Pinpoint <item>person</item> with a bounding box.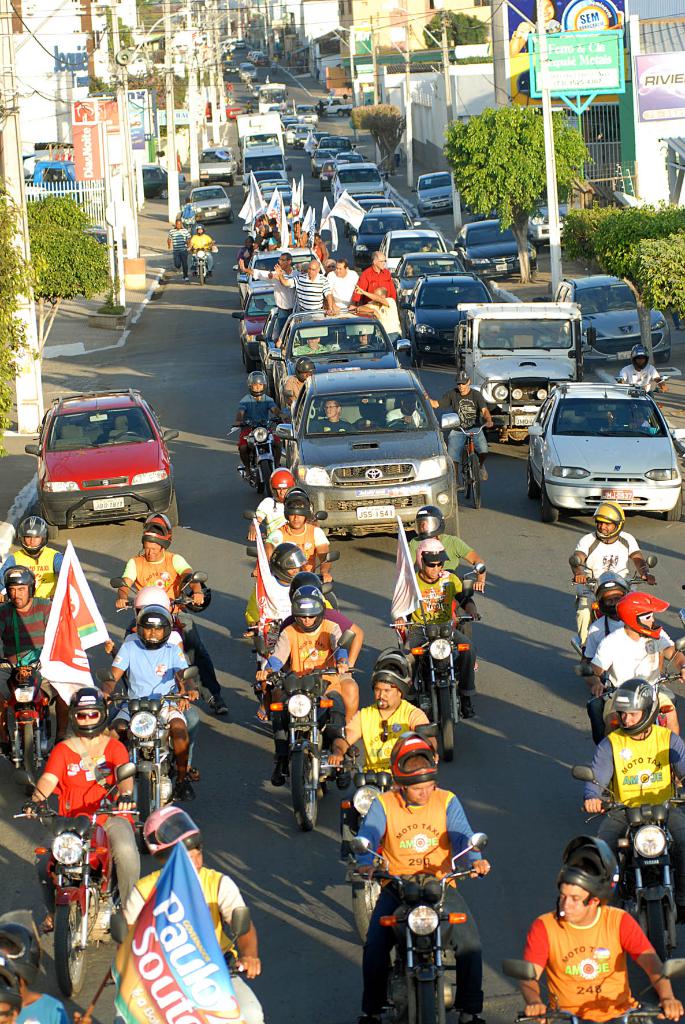
box(191, 213, 224, 260).
